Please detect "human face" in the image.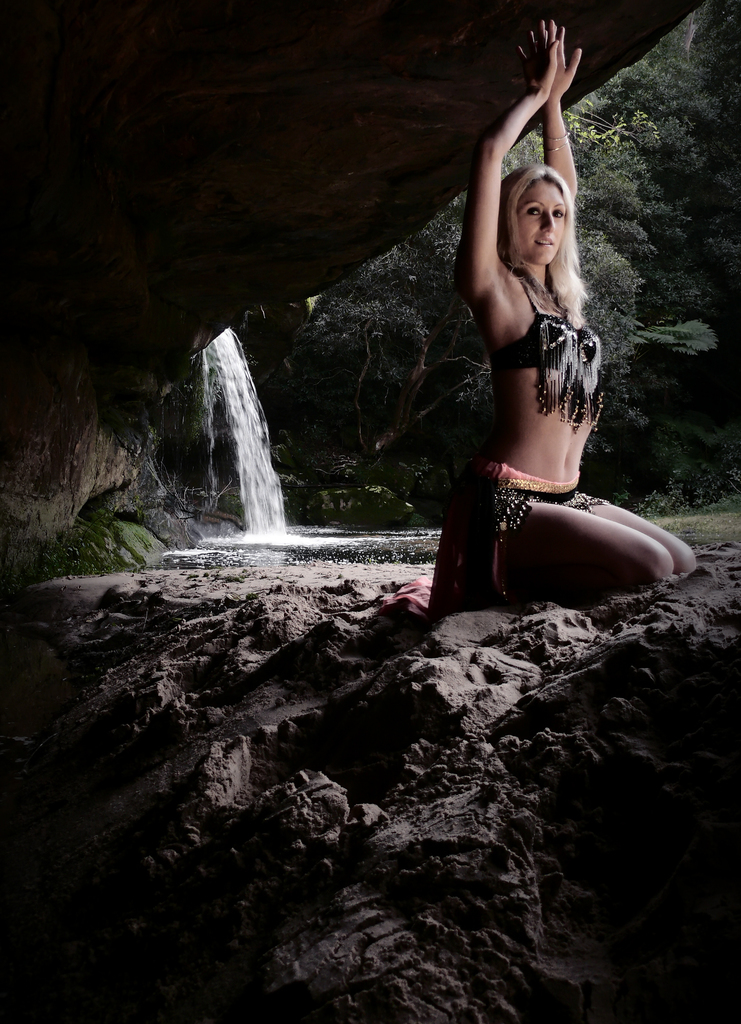
(left=517, top=180, right=569, bottom=267).
